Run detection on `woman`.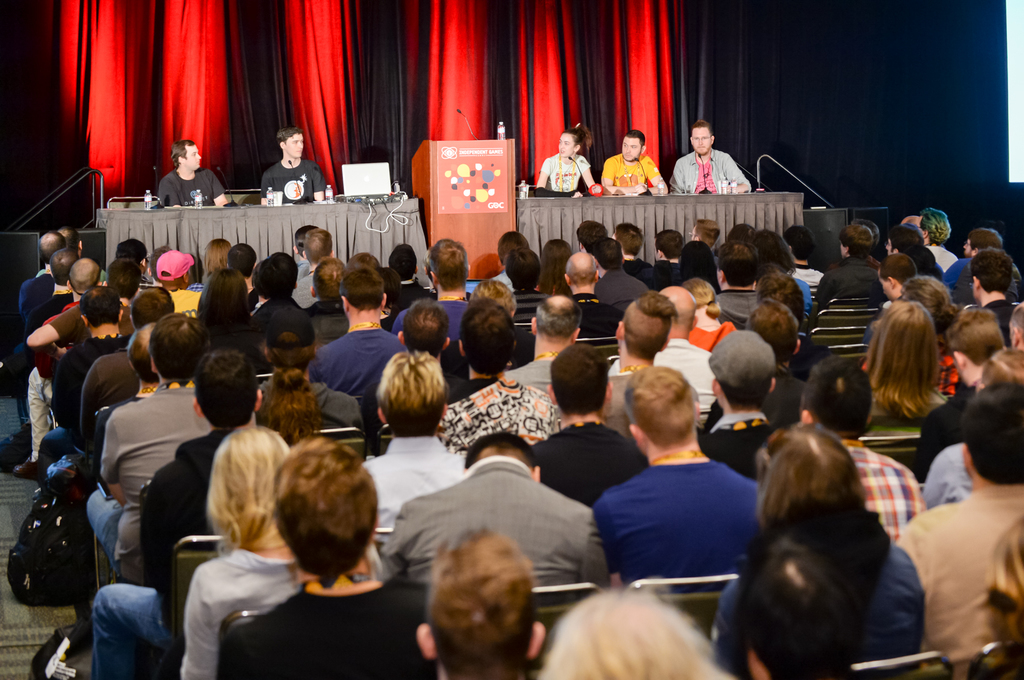
Result: <region>537, 583, 714, 679</region>.
